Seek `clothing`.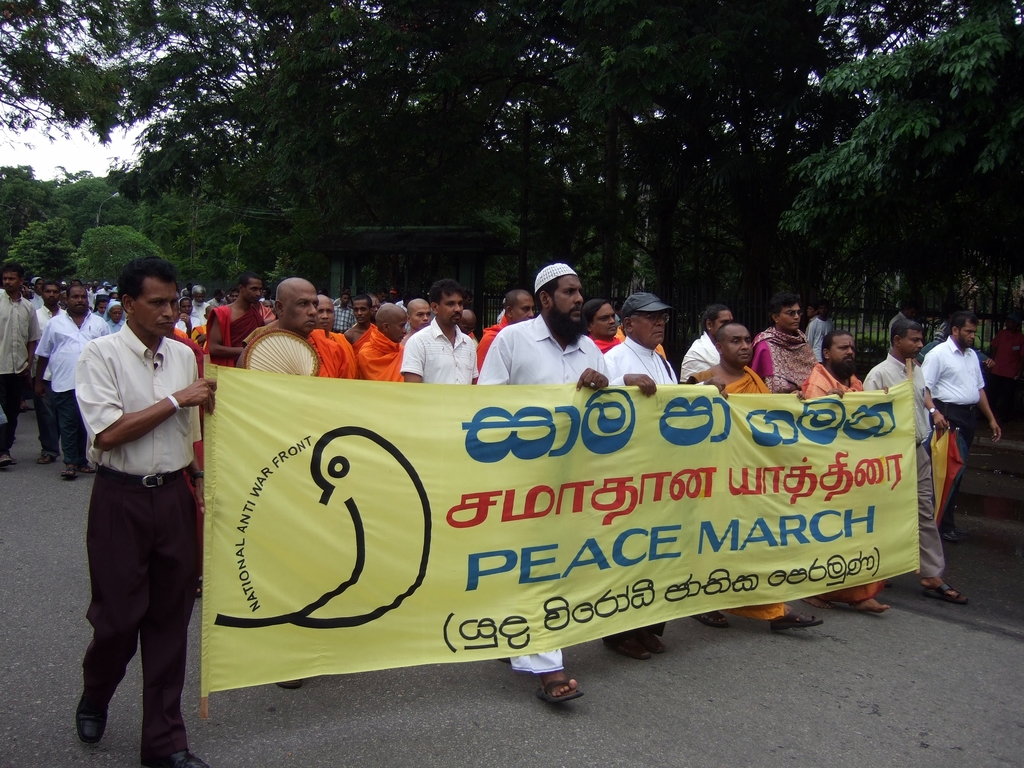
(198, 300, 267, 362).
